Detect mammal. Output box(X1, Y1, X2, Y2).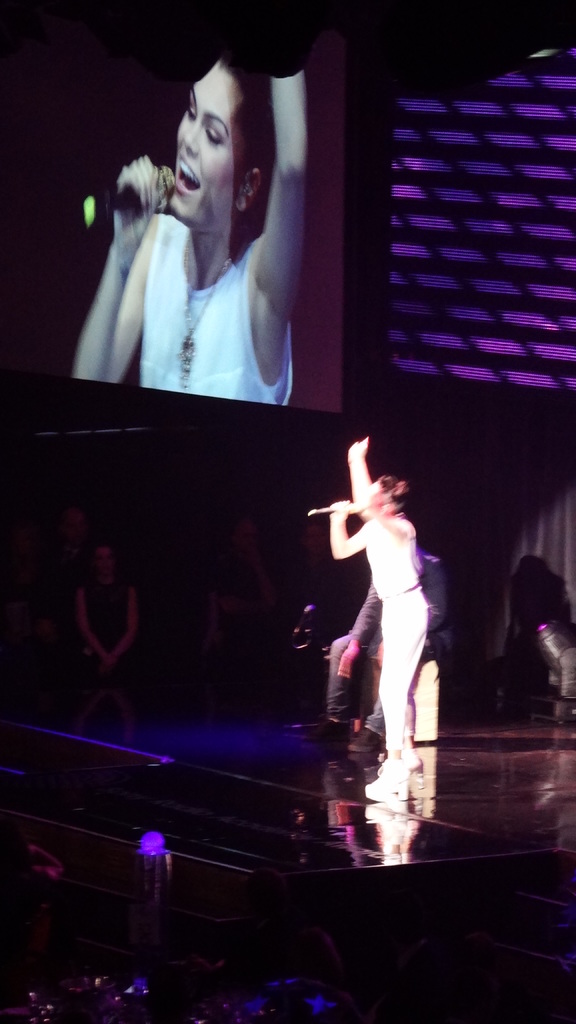
box(68, 50, 307, 412).
